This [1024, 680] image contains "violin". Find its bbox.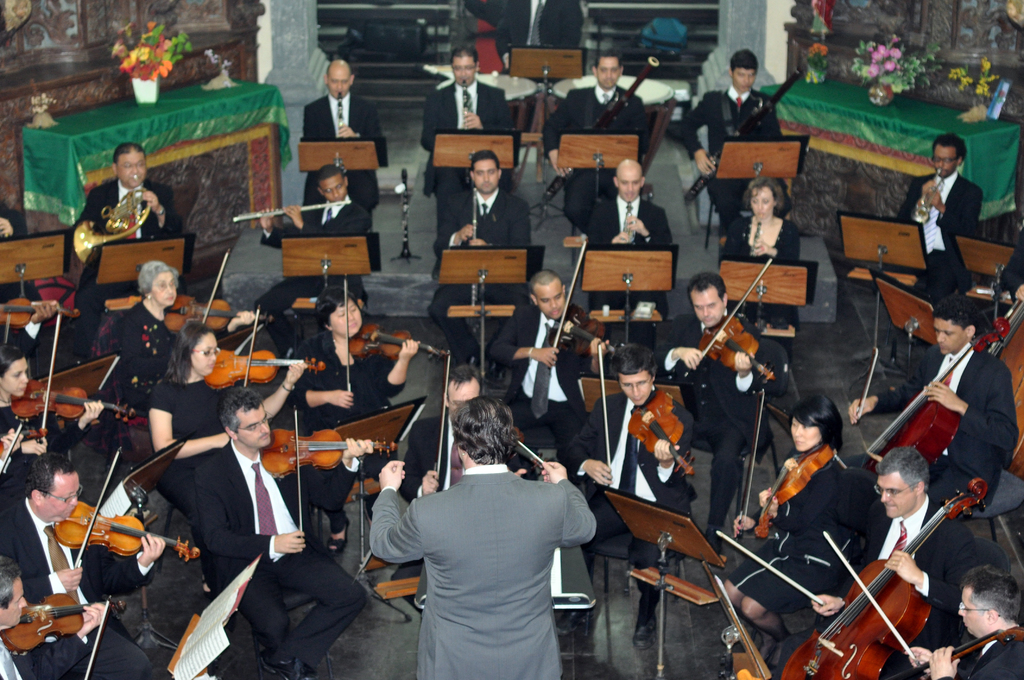
box=[161, 251, 277, 332].
